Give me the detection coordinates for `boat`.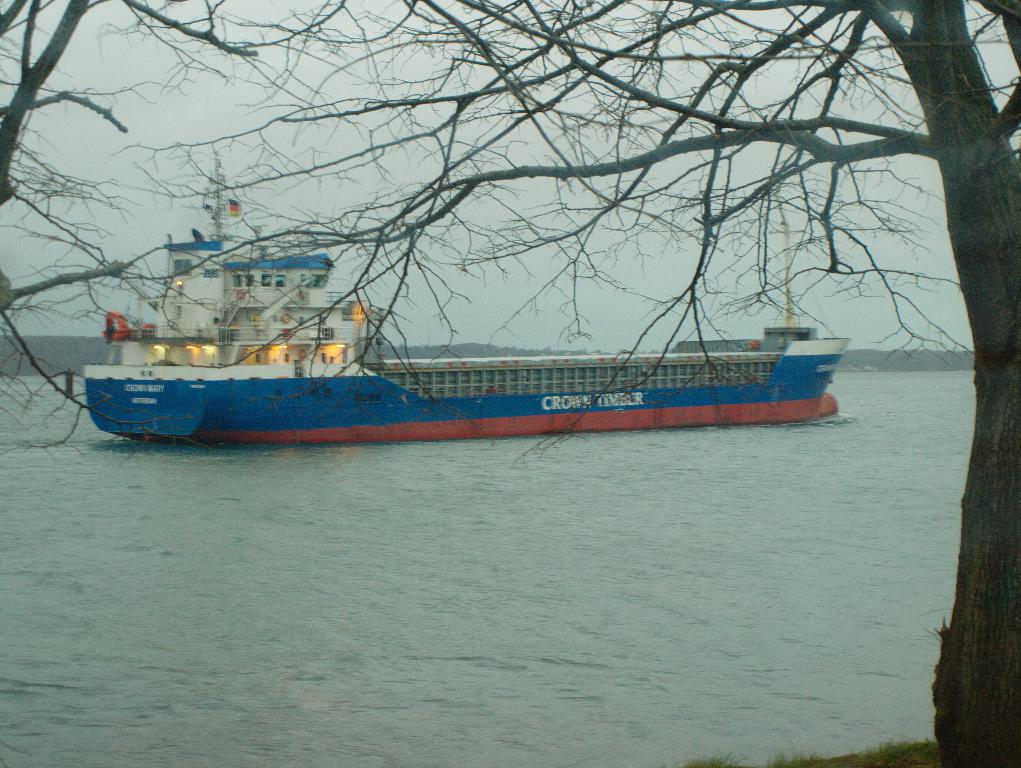
bbox(89, 235, 874, 440).
